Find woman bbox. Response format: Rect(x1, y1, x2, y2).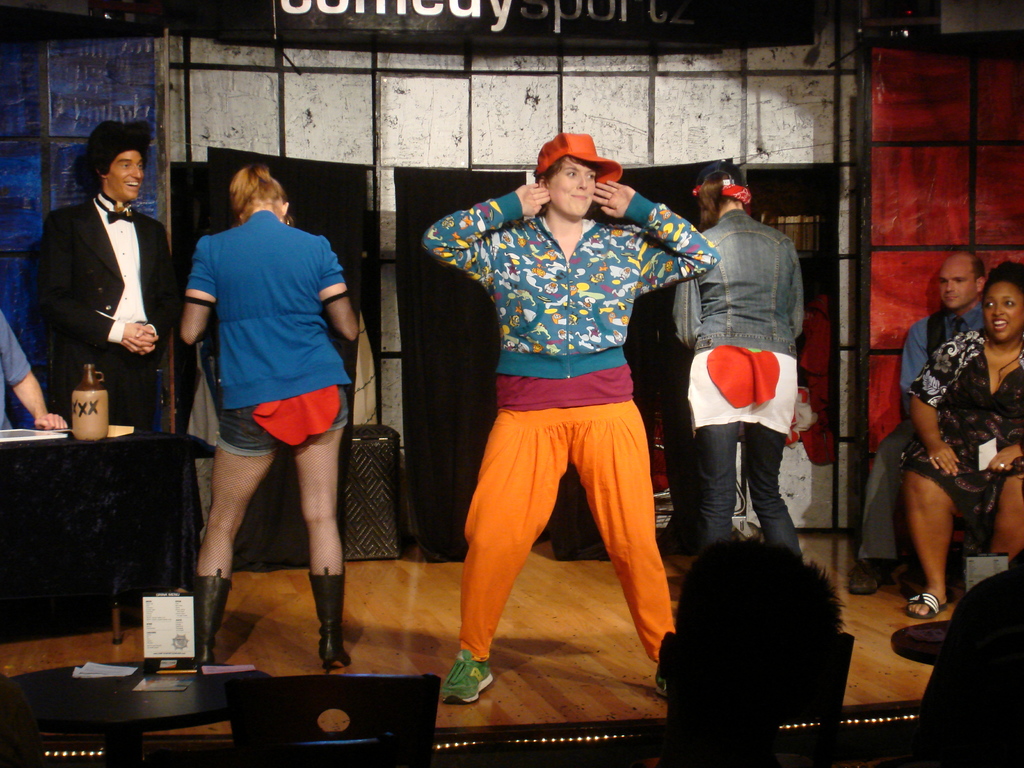
Rect(163, 141, 365, 652).
